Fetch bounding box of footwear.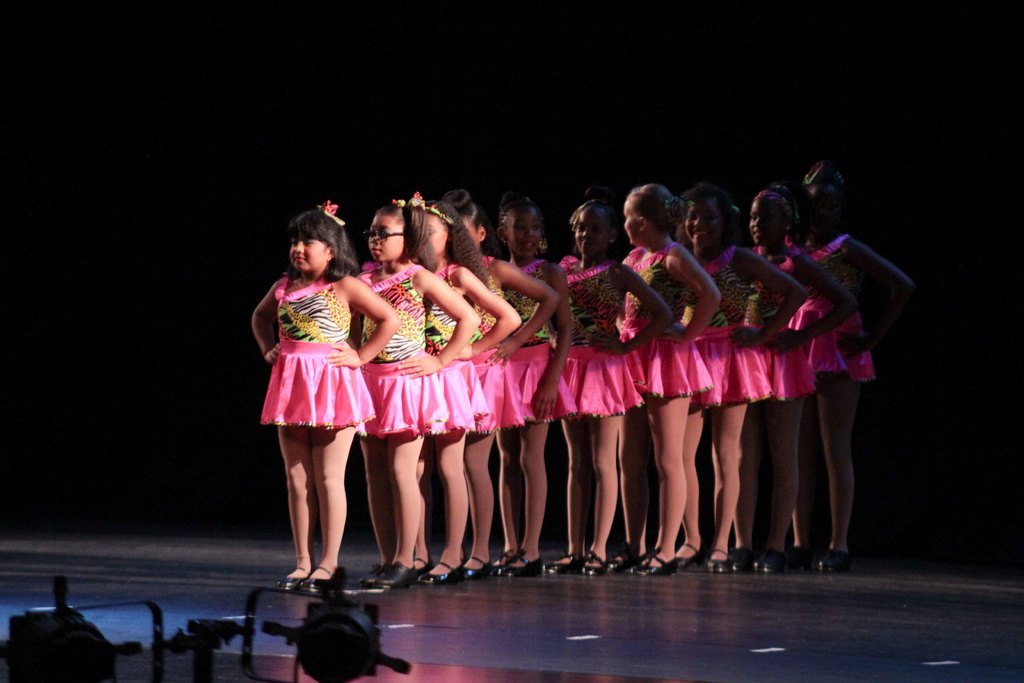
Bbox: x1=706, y1=549, x2=727, y2=574.
